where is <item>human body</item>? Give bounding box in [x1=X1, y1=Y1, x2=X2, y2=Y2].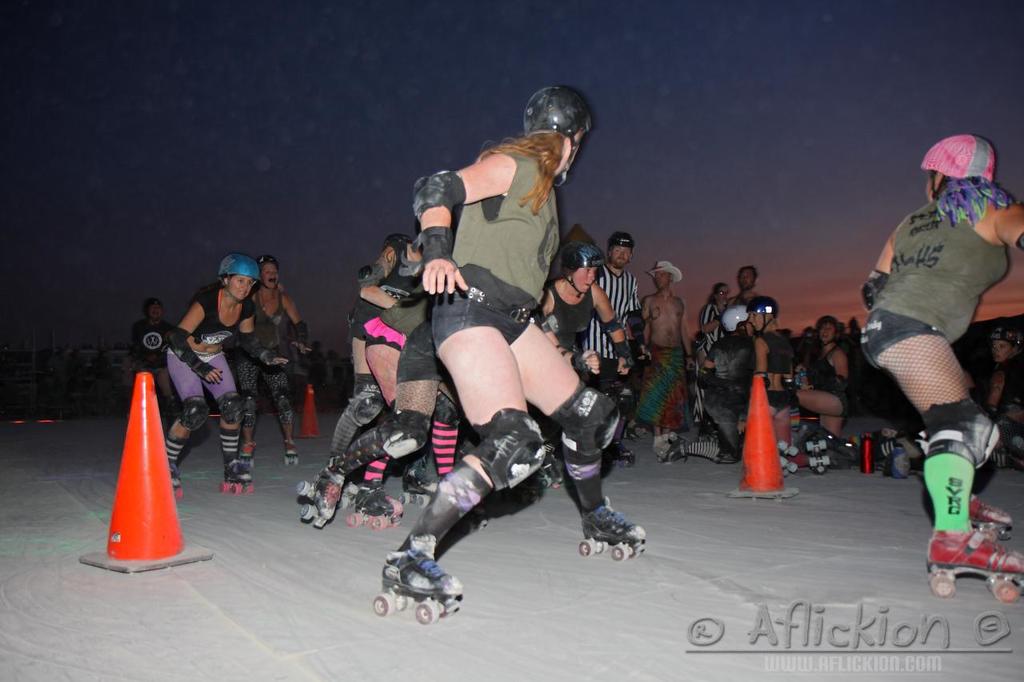
[x1=535, y1=239, x2=626, y2=390].
